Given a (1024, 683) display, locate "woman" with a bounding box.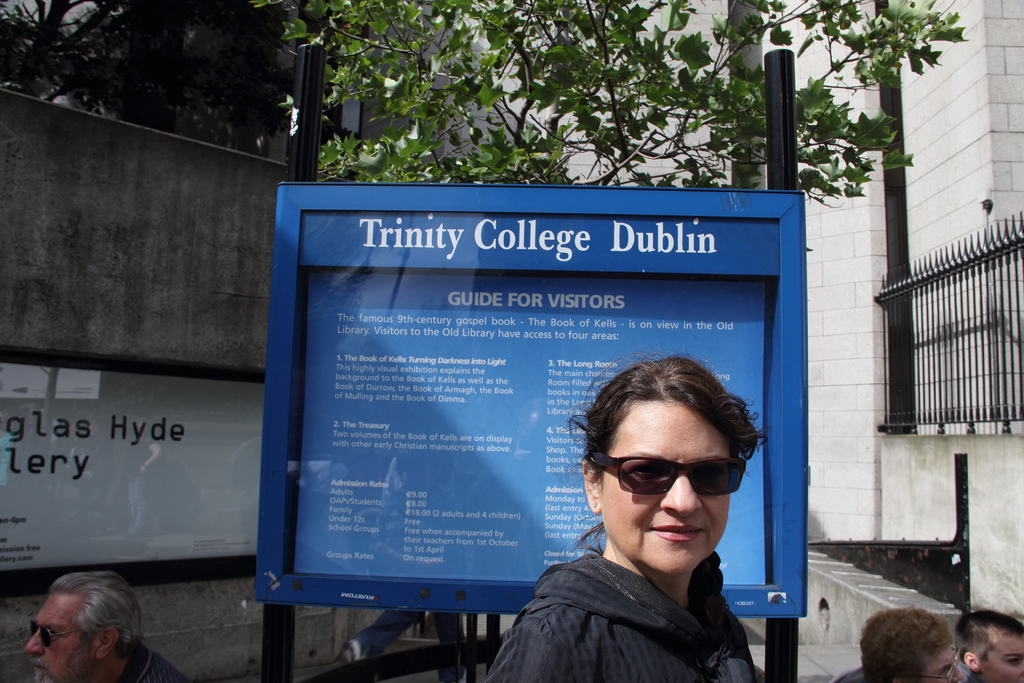
Located: {"left": 486, "top": 357, "right": 767, "bottom": 682}.
